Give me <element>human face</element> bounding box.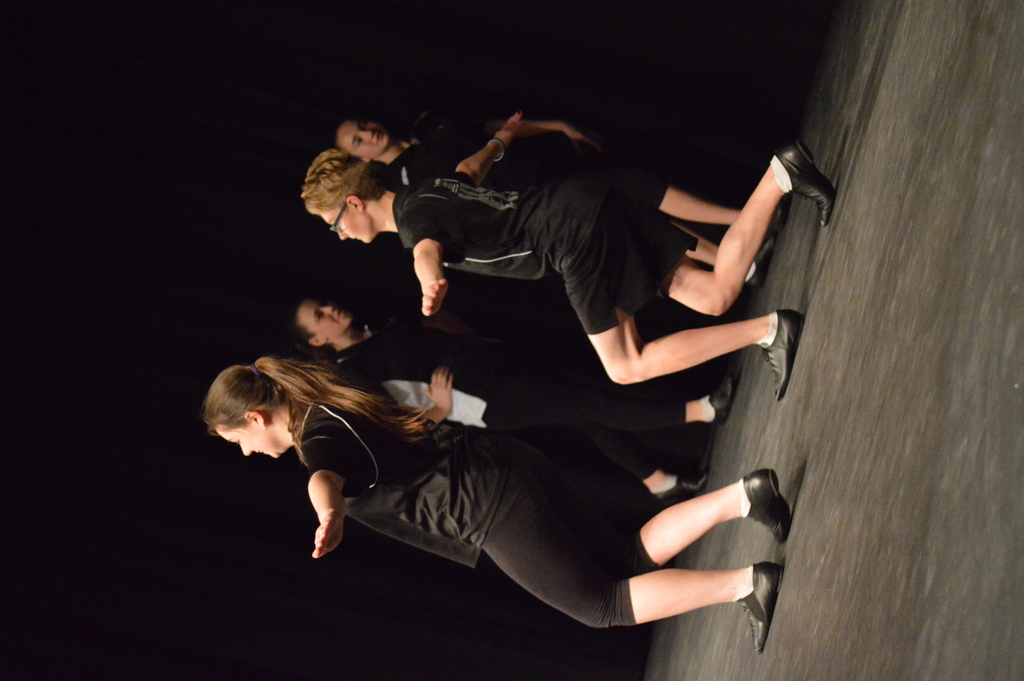
bbox=(304, 300, 360, 335).
